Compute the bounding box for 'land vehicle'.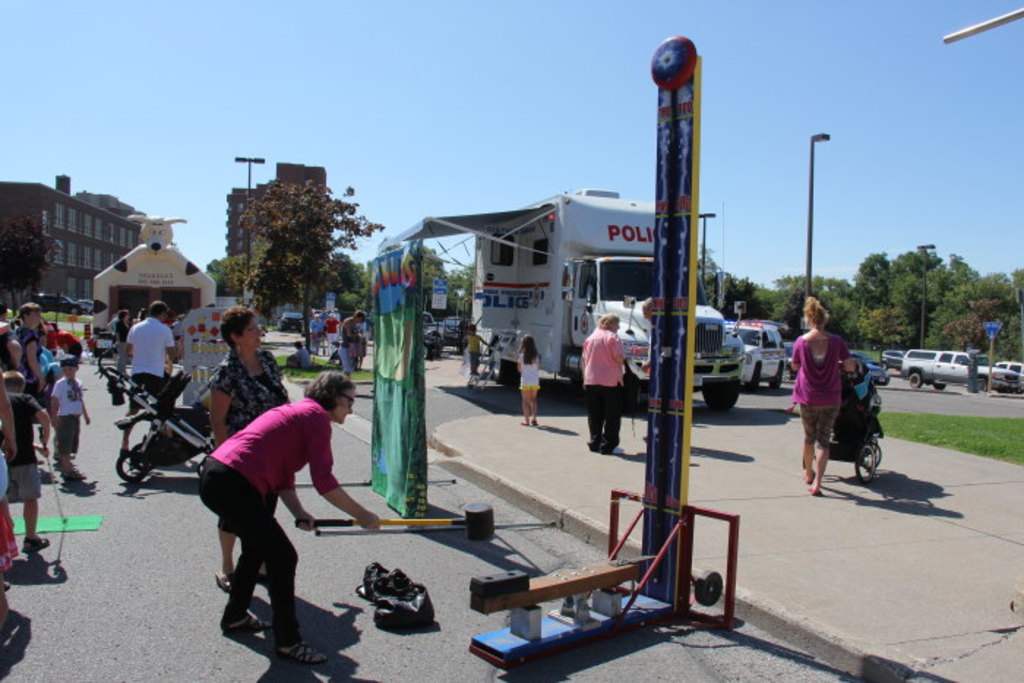
970 350 992 366.
